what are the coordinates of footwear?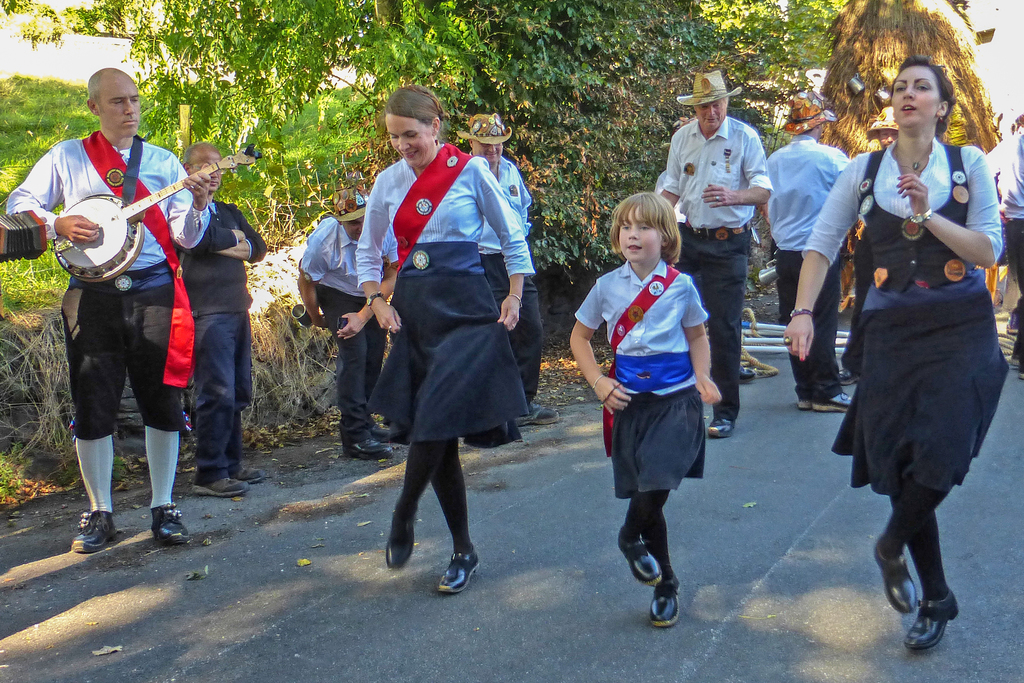
box(812, 392, 852, 412).
